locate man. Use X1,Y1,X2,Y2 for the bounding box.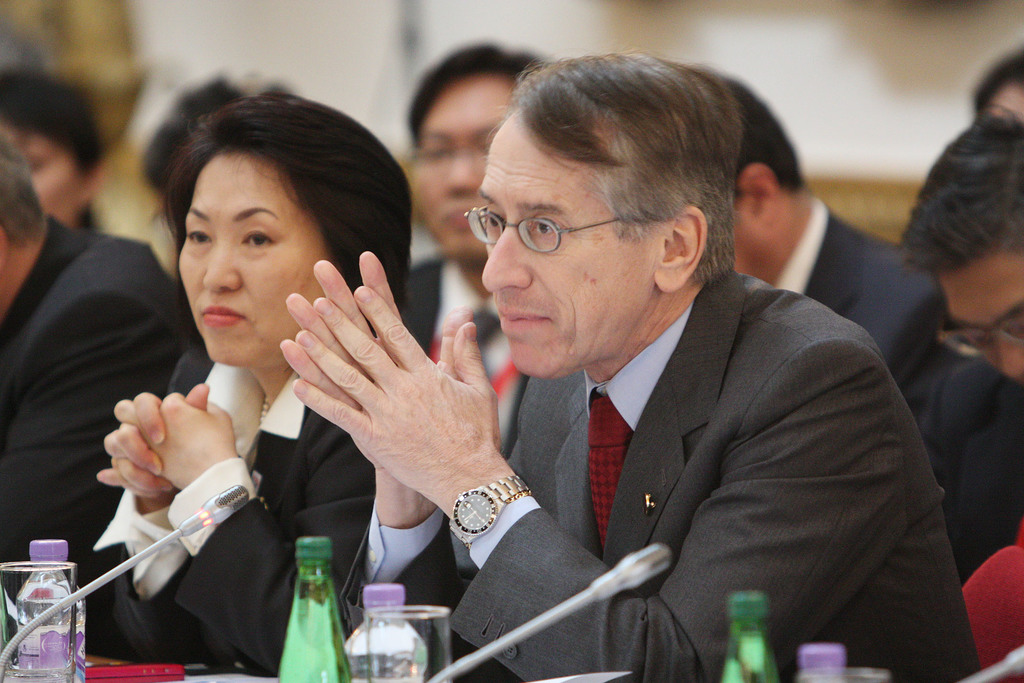
707,72,950,395.
